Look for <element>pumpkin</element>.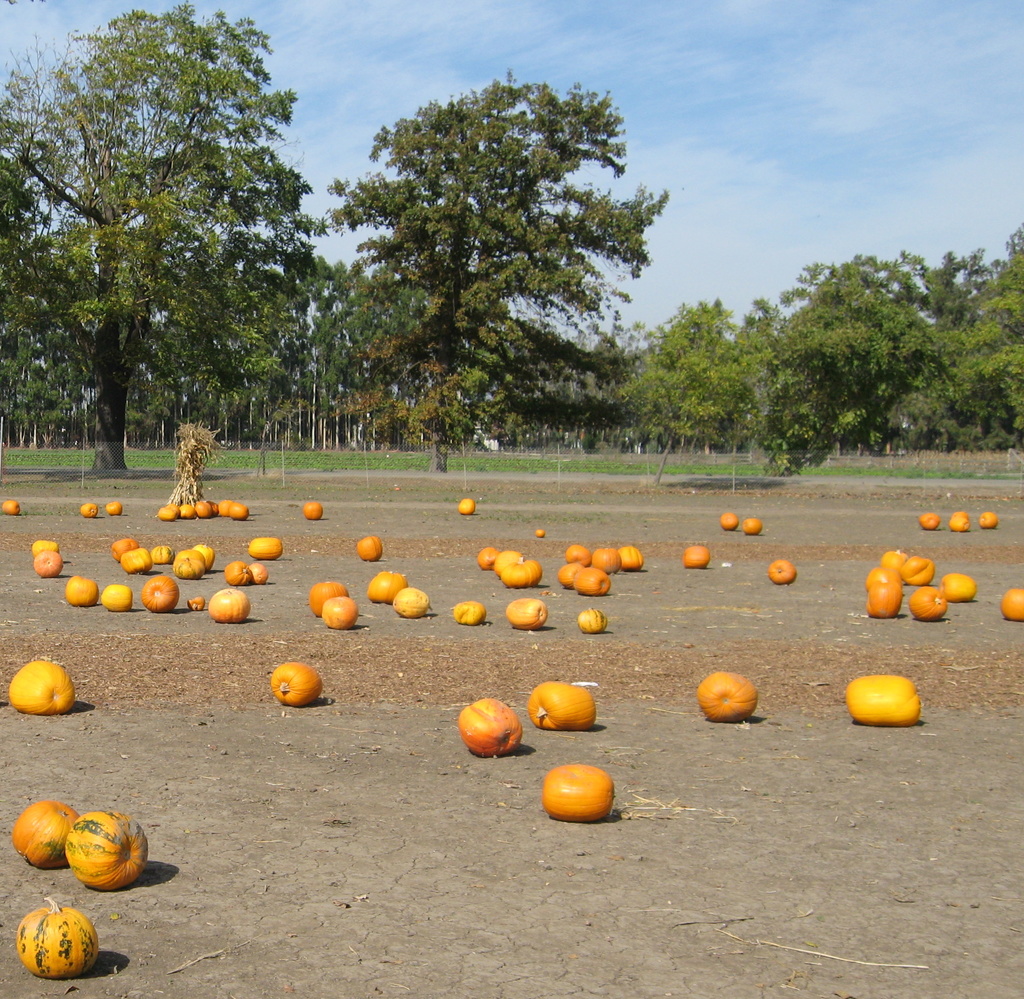
Found: 573, 567, 611, 596.
